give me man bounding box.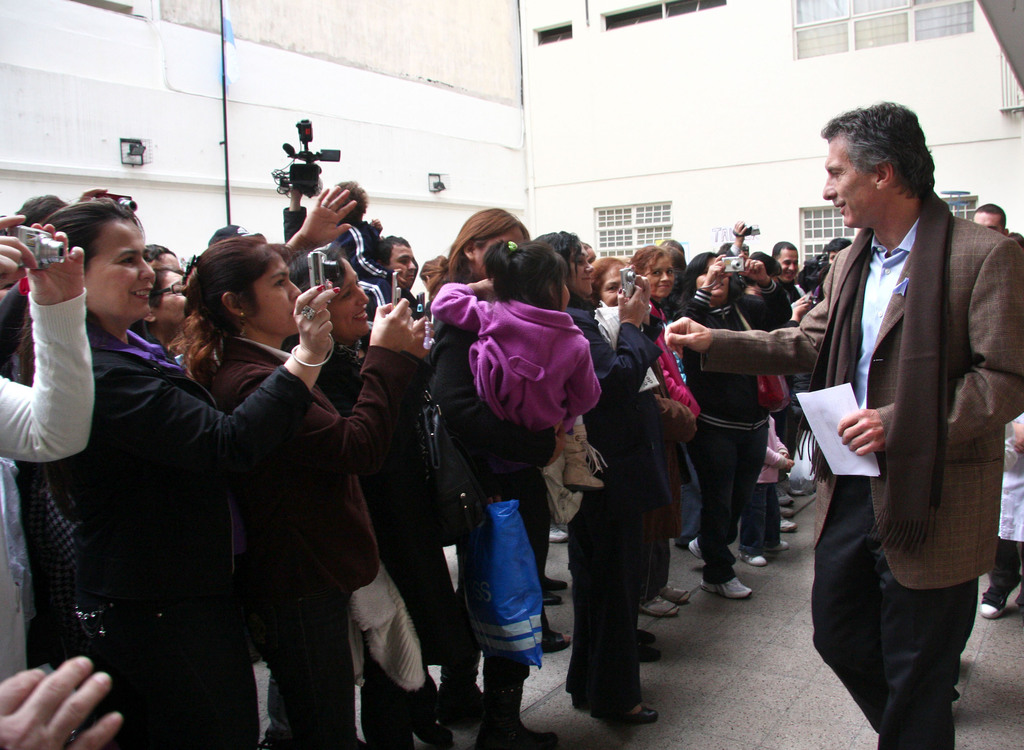
970/202/1006/246.
